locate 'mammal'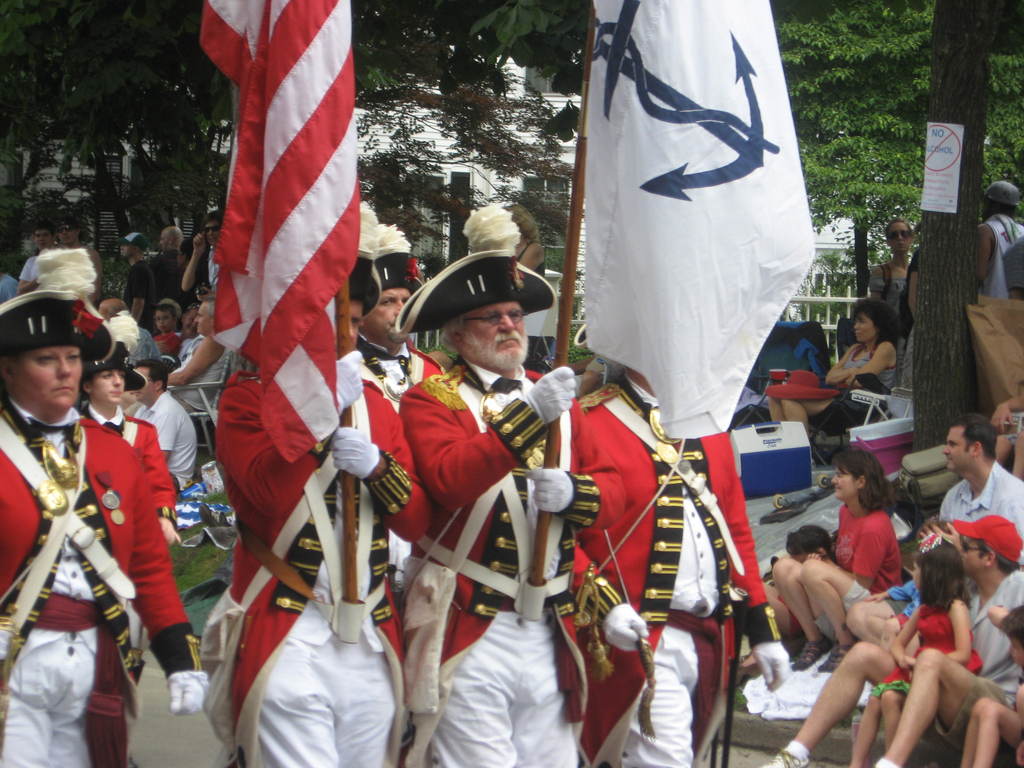
[x1=1, y1=337, x2=193, y2=764]
